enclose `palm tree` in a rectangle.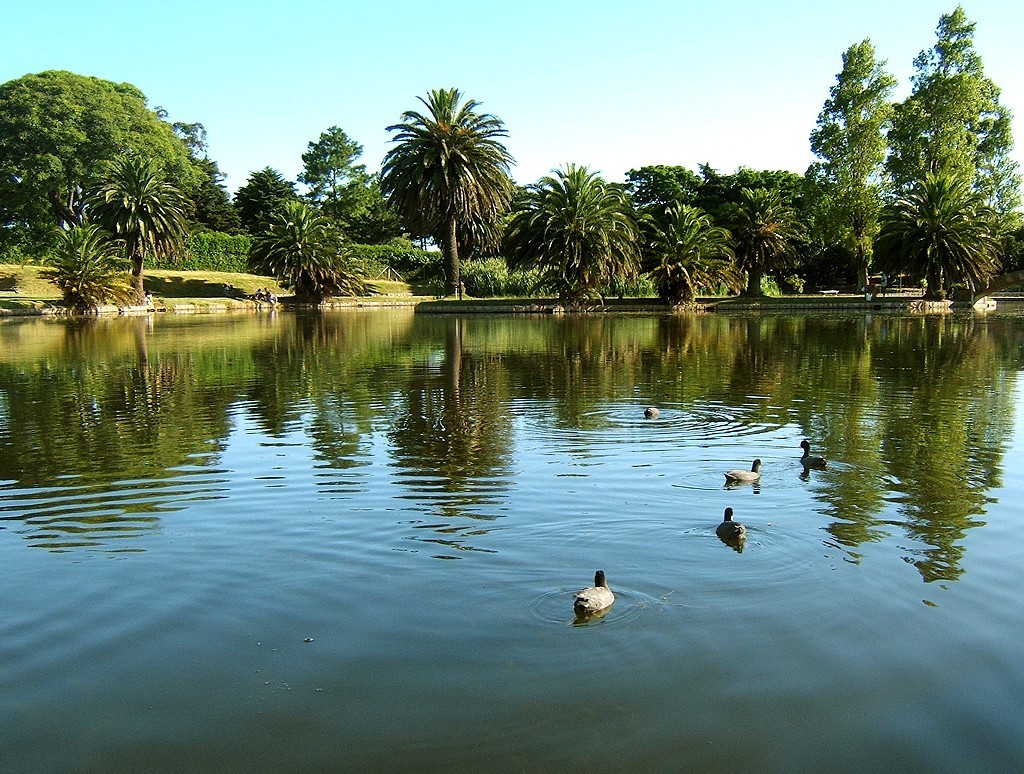
left=647, top=182, right=716, bottom=307.
